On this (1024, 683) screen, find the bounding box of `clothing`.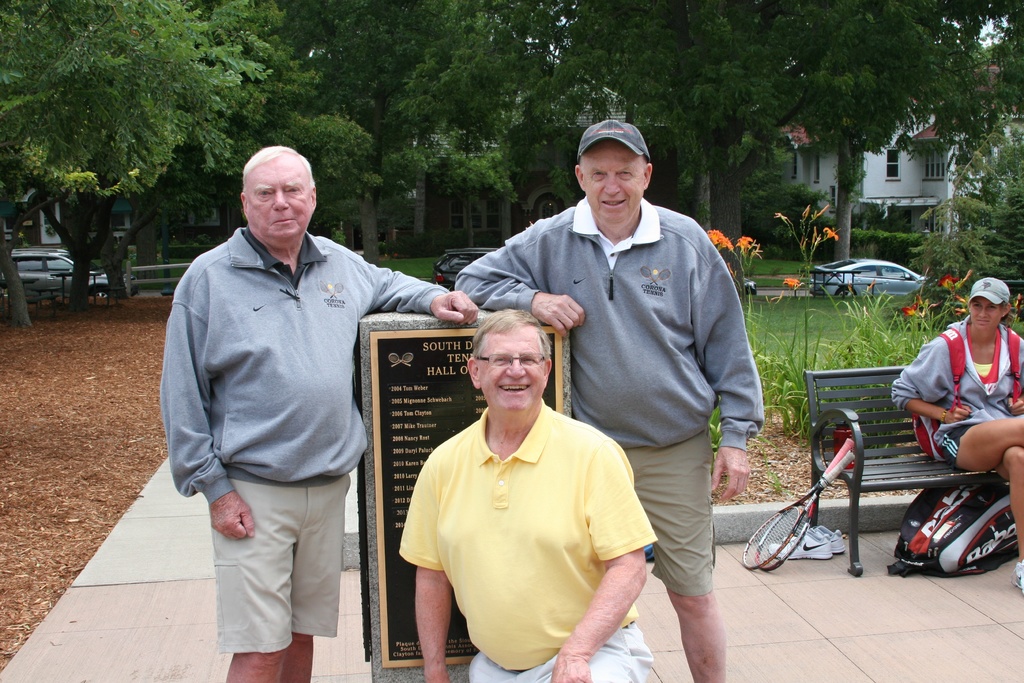
Bounding box: pyautogui.locateOnScreen(884, 313, 1023, 465).
